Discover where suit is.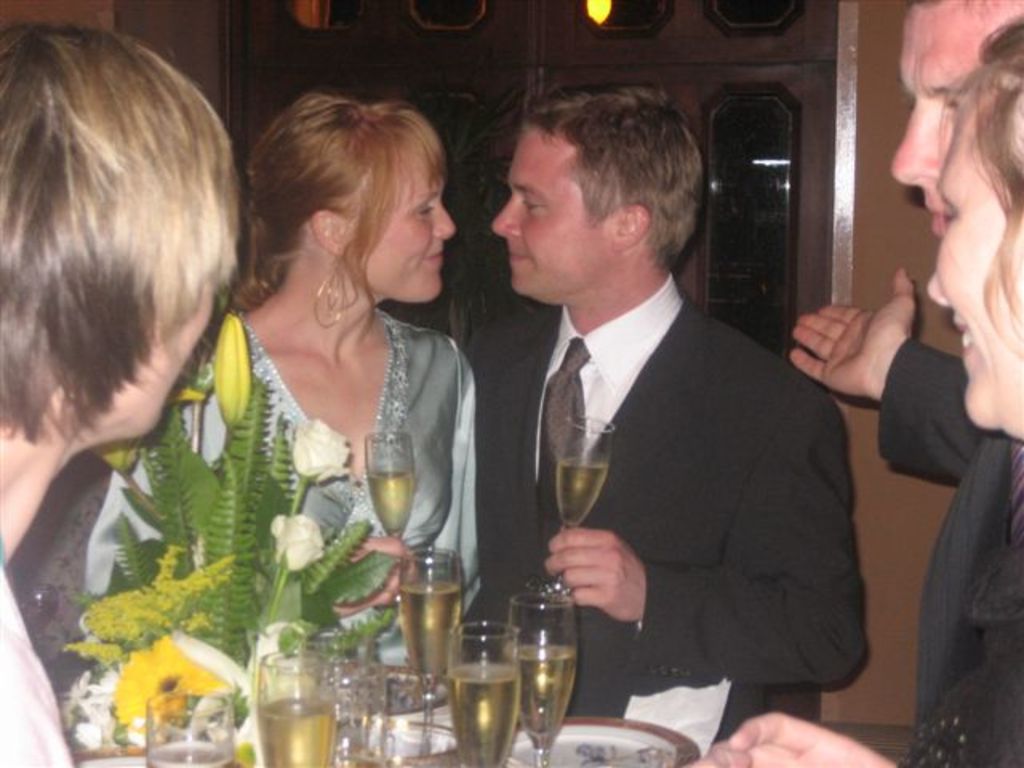
Discovered at (x1=461, y1=275, x2=850, y2=715).
